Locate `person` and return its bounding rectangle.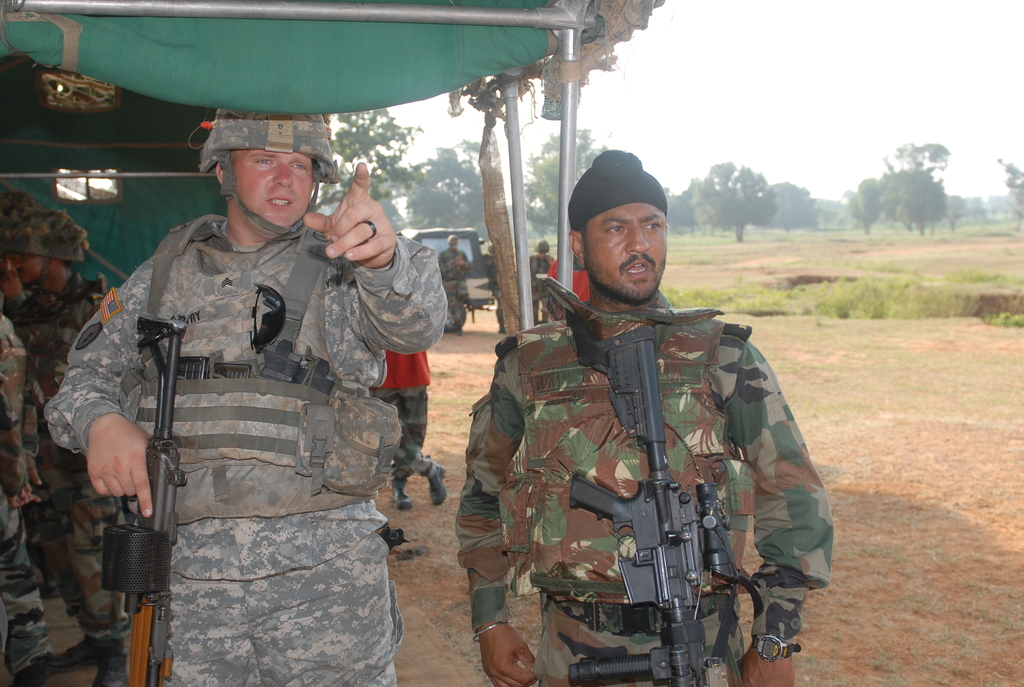
(529,237,554,325).
